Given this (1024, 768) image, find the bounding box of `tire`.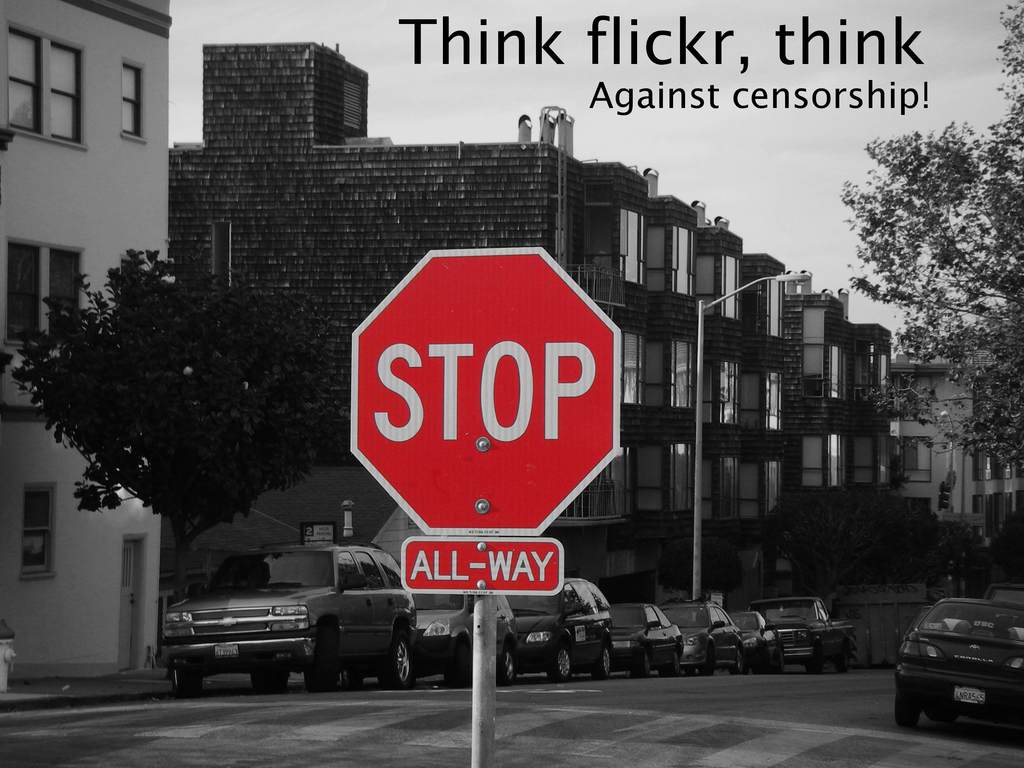
bbox=(806, 643, 816, 673).
